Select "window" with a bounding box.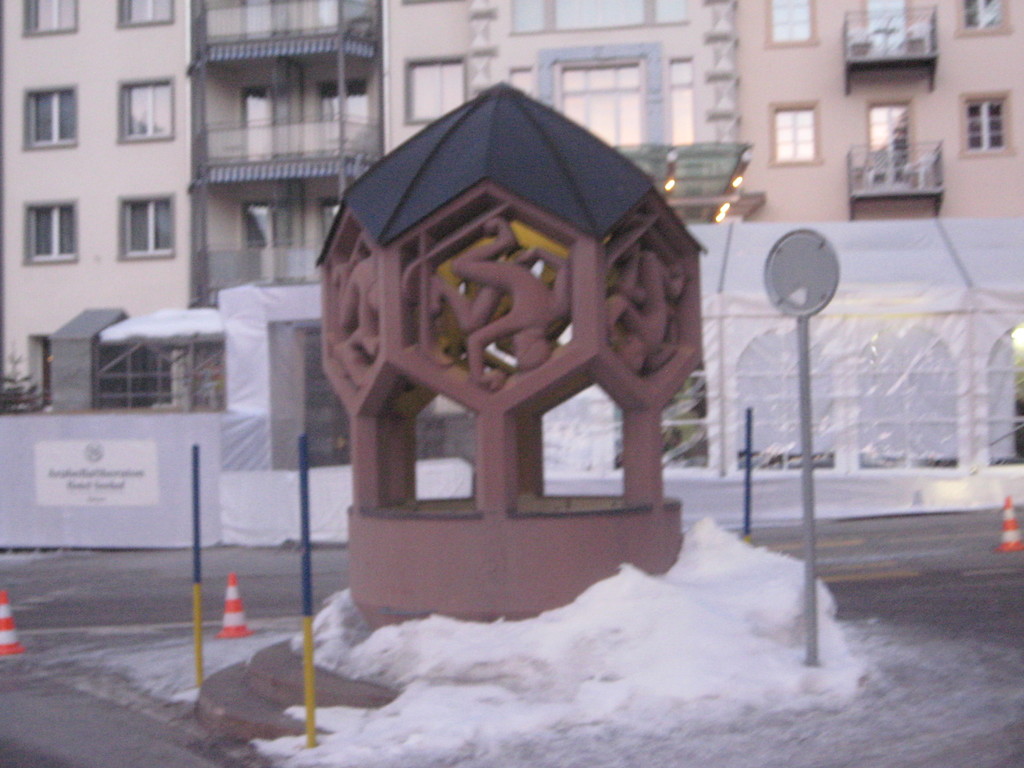
bbox=(963, 95, 1009, 153).
